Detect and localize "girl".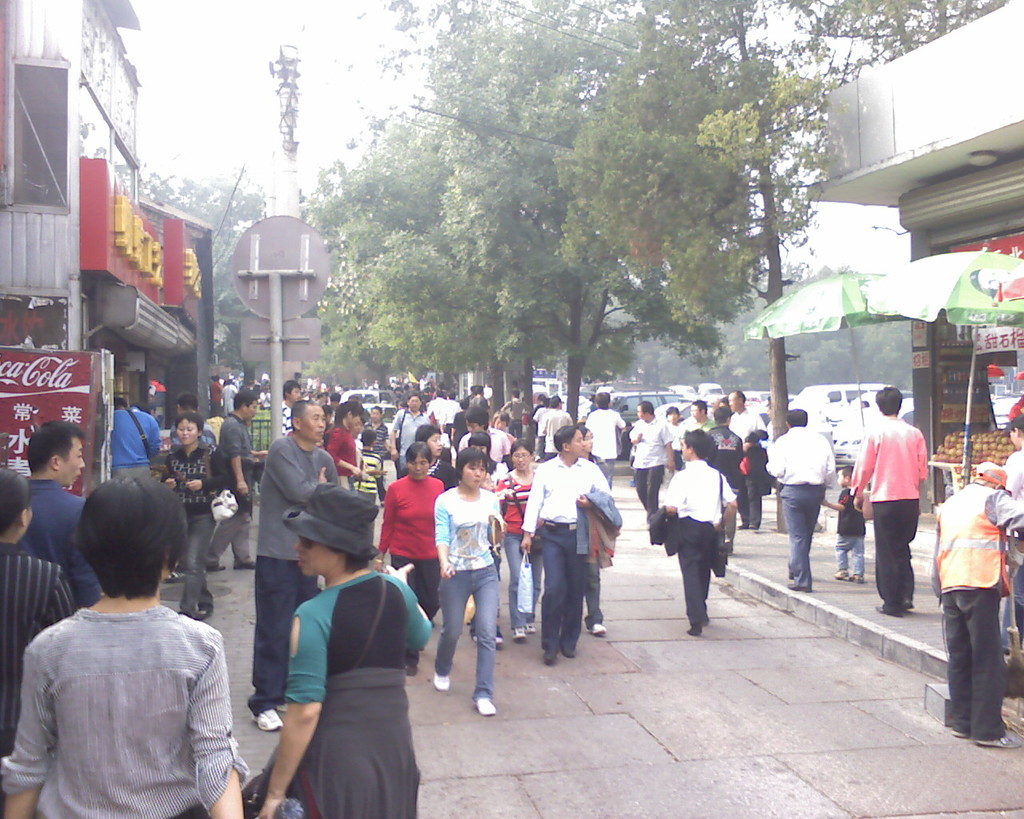
Localized at x1=427 y1=445 x2=505 y2=719.
